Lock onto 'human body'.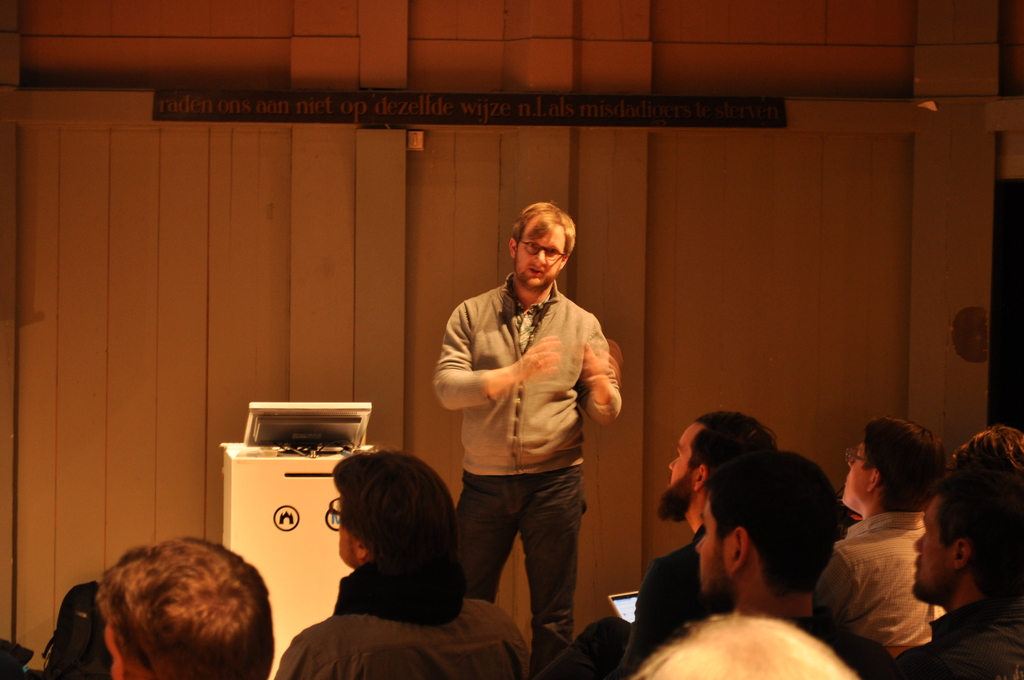
Locked: bbox=(462, 193, 618, 670).
